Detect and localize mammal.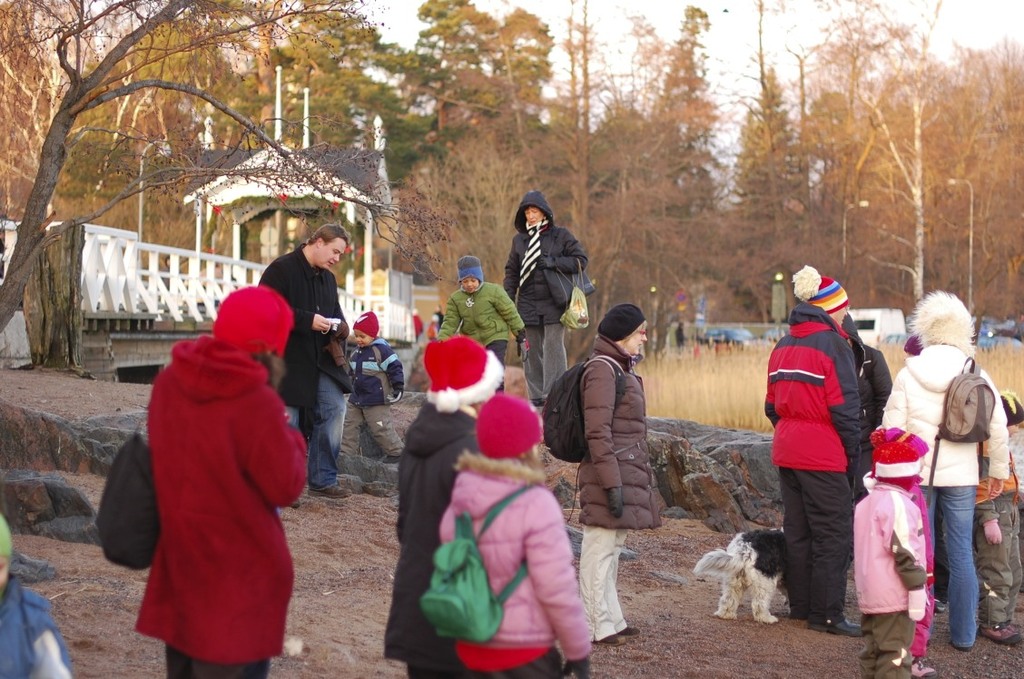
Localized at 834:309:896:435.
